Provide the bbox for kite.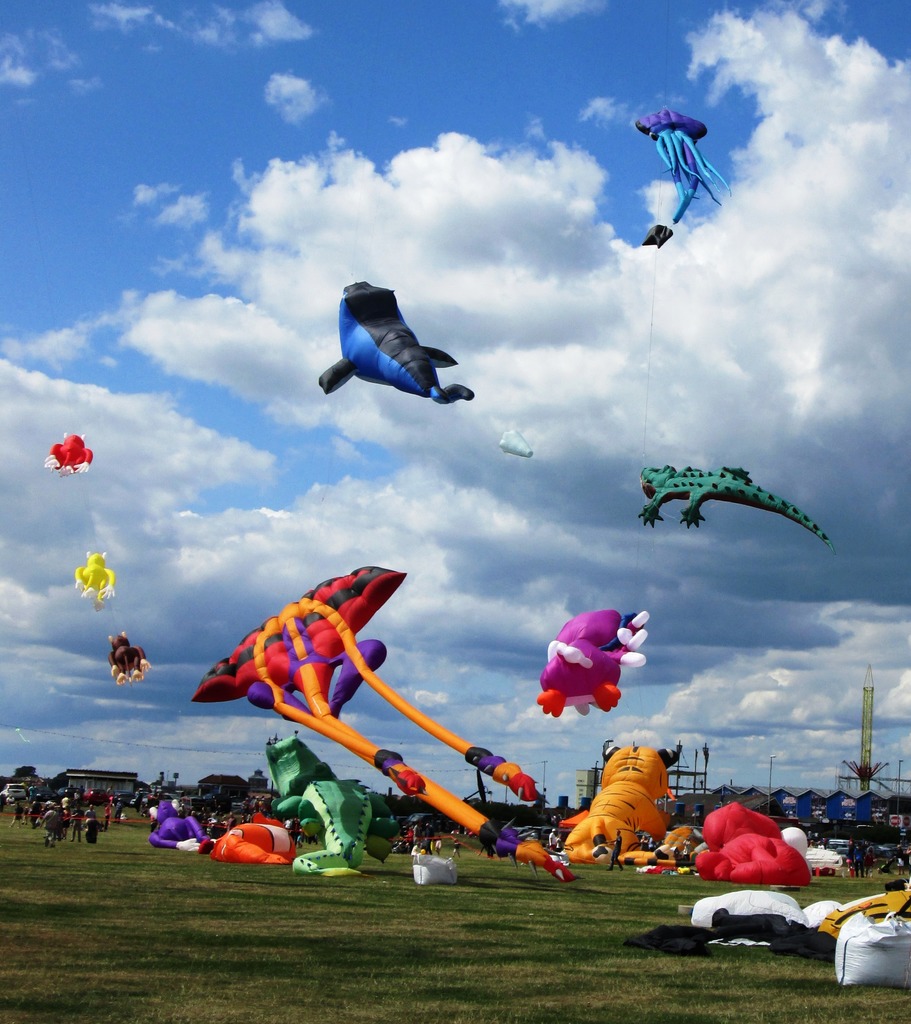
crop(311, 273, 537, 459).
